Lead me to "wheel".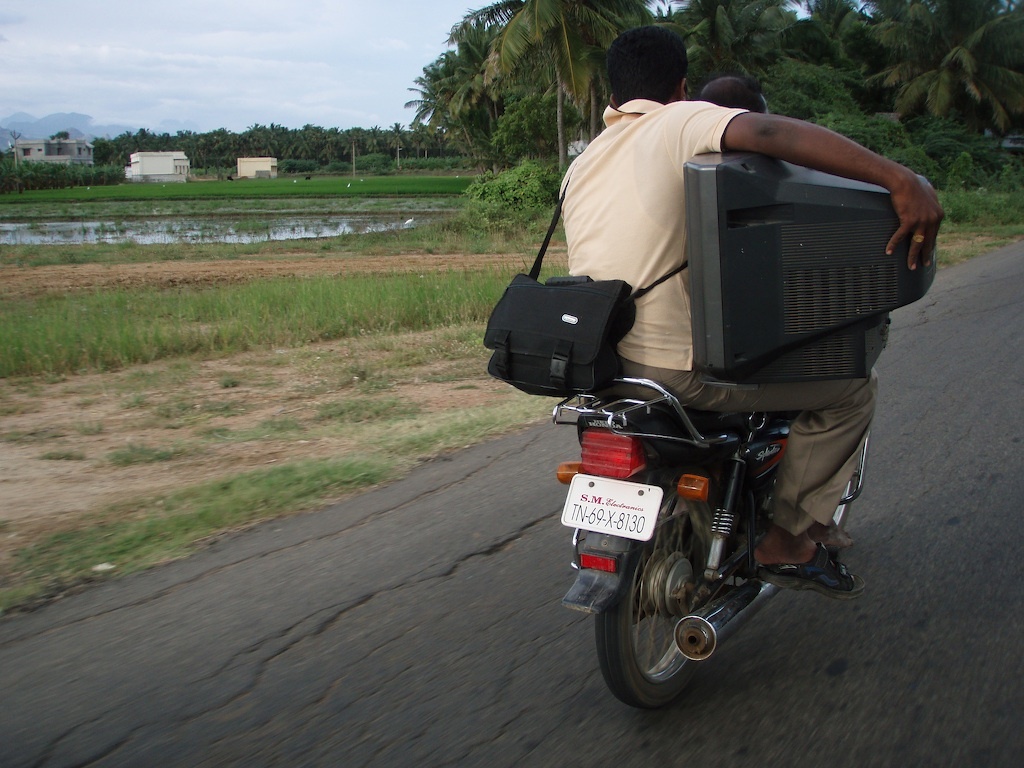
Lead to rect(605, 498, 763, 703).
